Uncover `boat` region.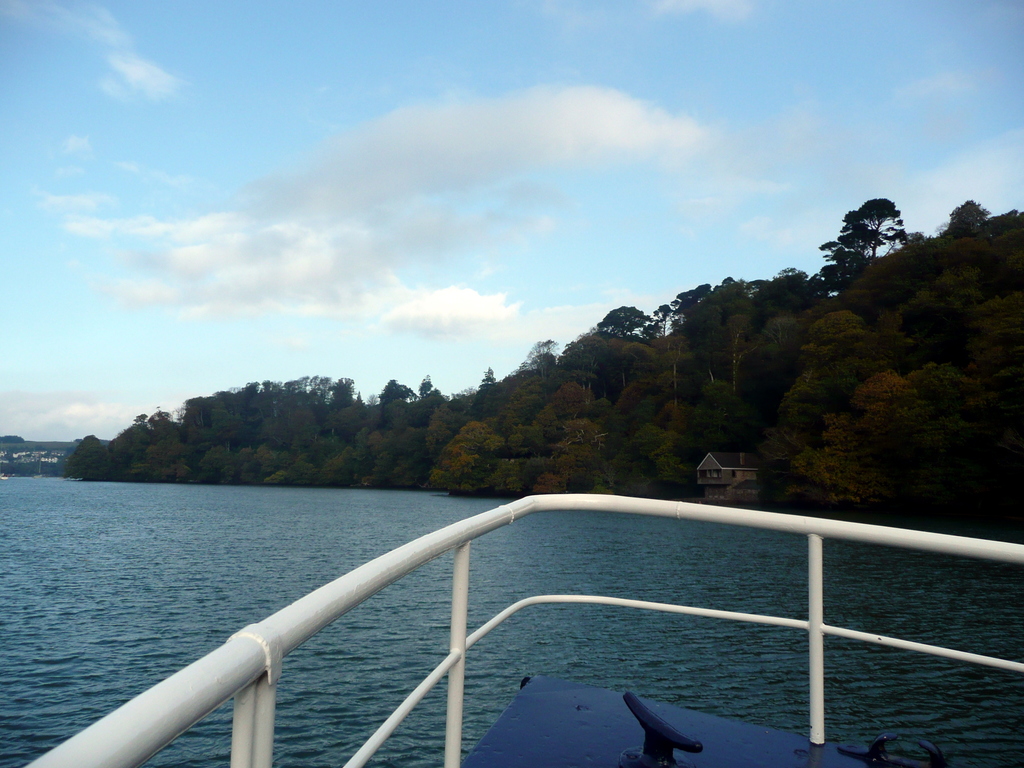
Uncovered: x1=58, y1=495, x2=1007, y2=767.
